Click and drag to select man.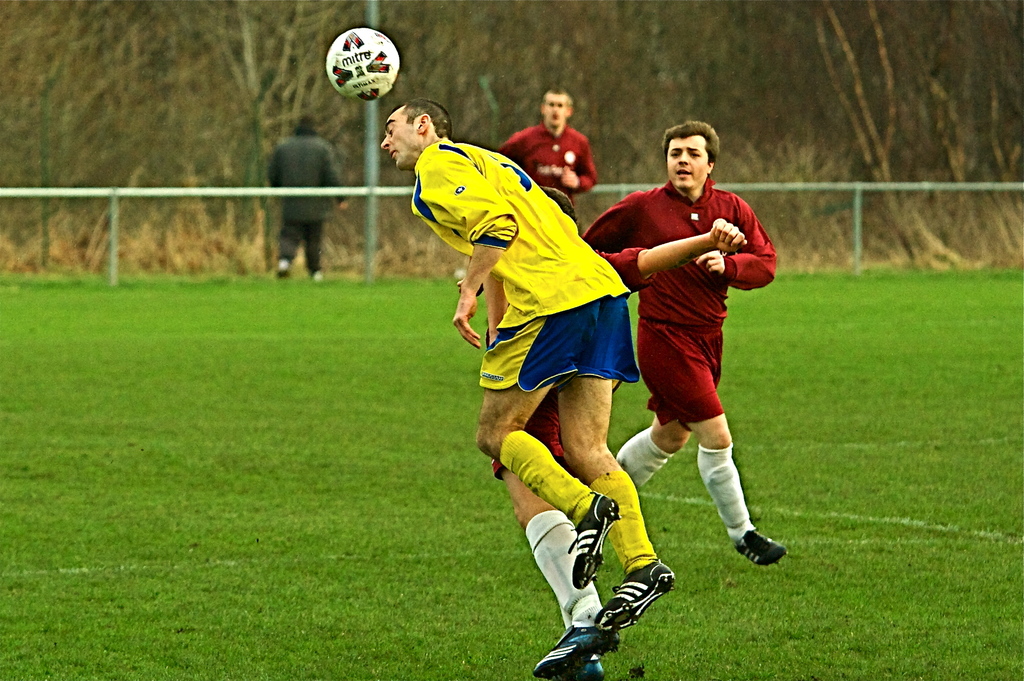
Selection: x1=599 y1=126 x2=787 y2=576.
